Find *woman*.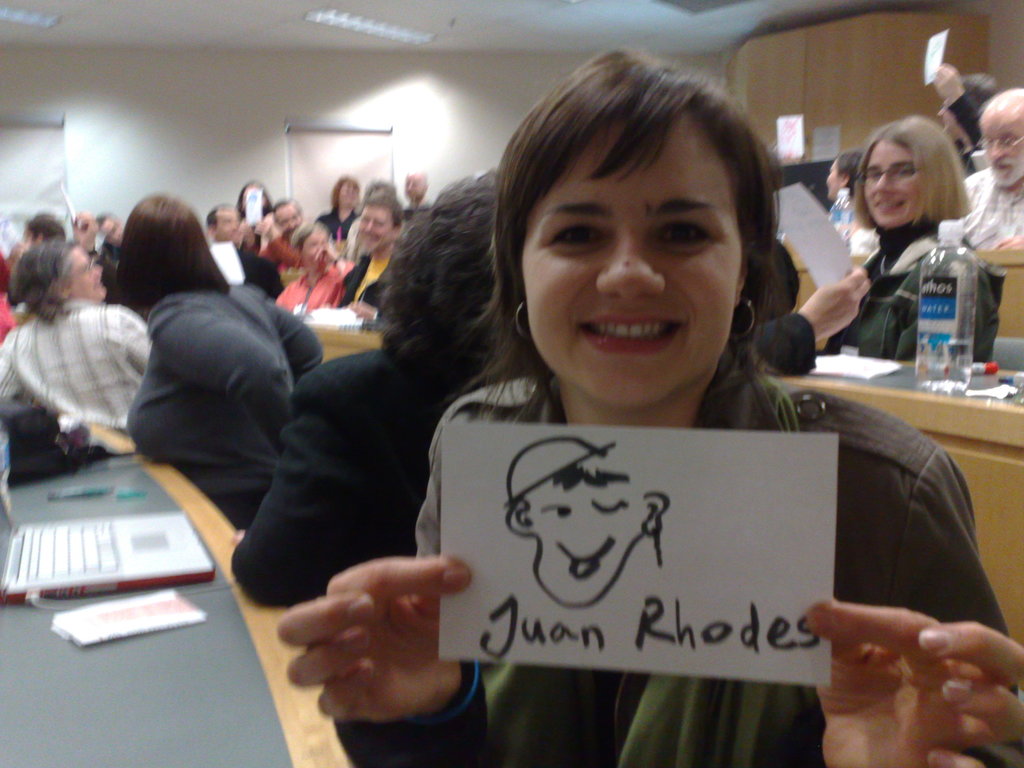
(x1=112, y1=192, x2=320, y2=529).
